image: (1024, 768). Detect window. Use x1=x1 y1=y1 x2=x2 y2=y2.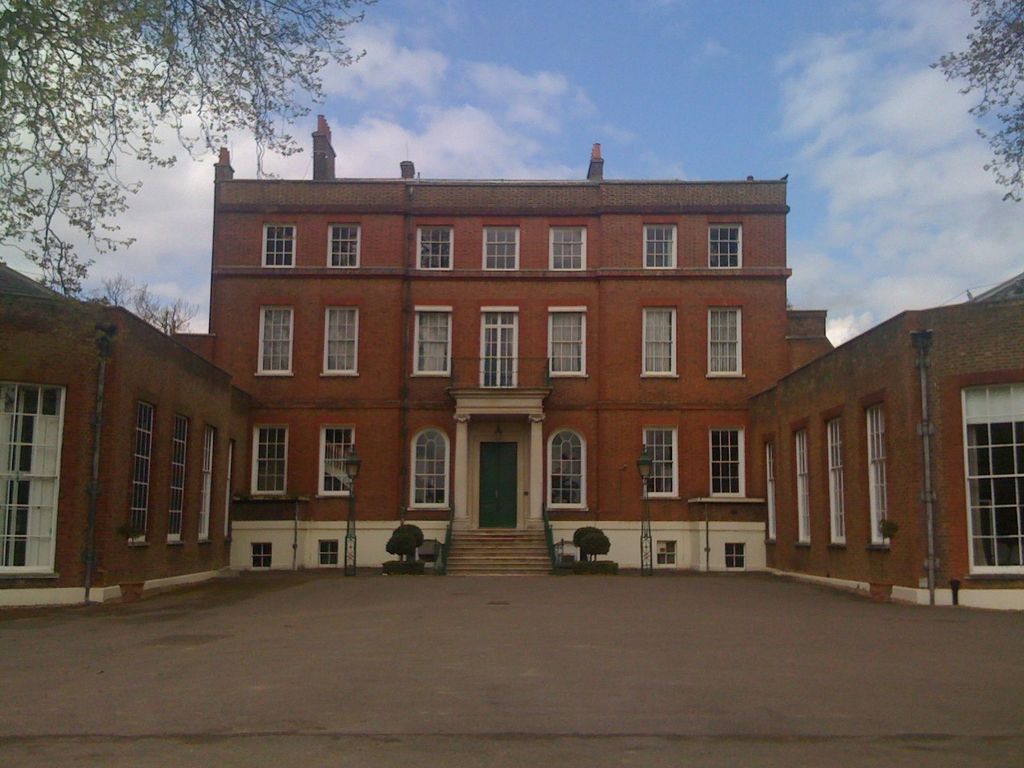
x1=252 y1=430 x2=288 y2=495.
